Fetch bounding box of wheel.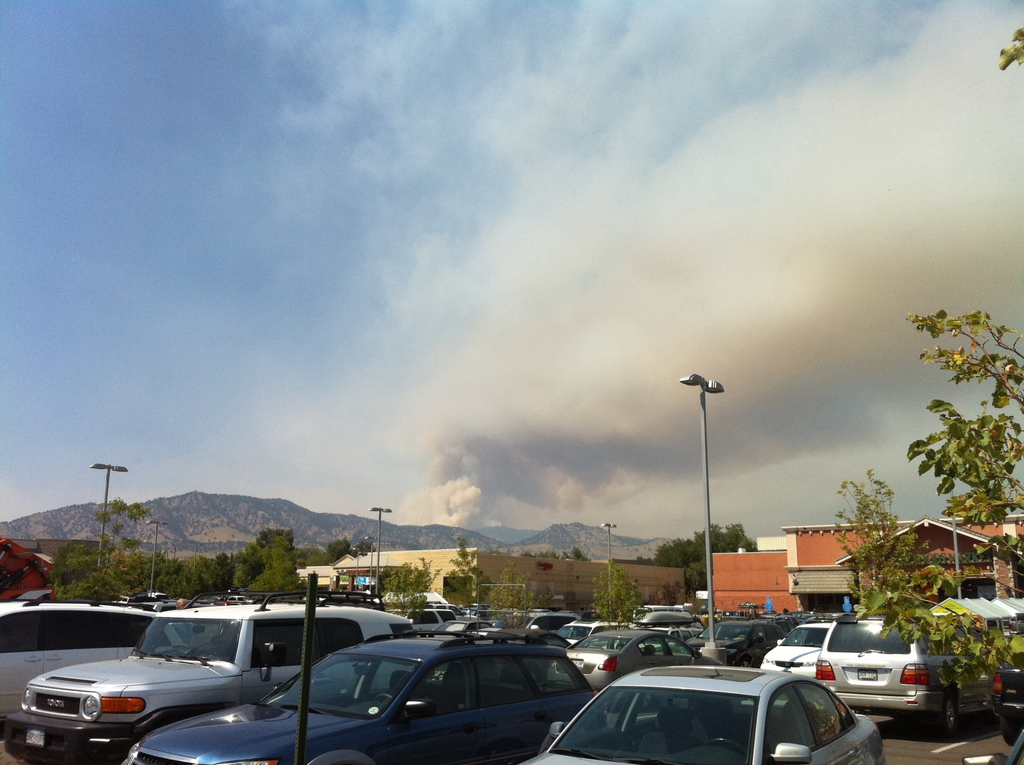
Bbox: locate(706, 737, 744, 755).
